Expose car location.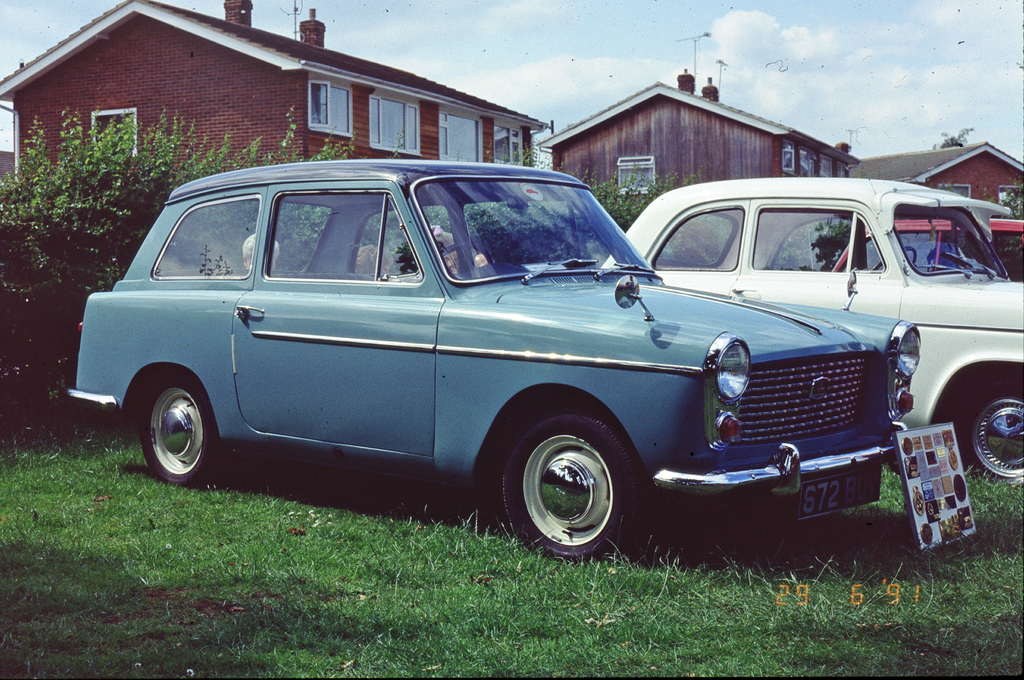
Exposed at (left=595, top=174, right=1023, bottom=486).
